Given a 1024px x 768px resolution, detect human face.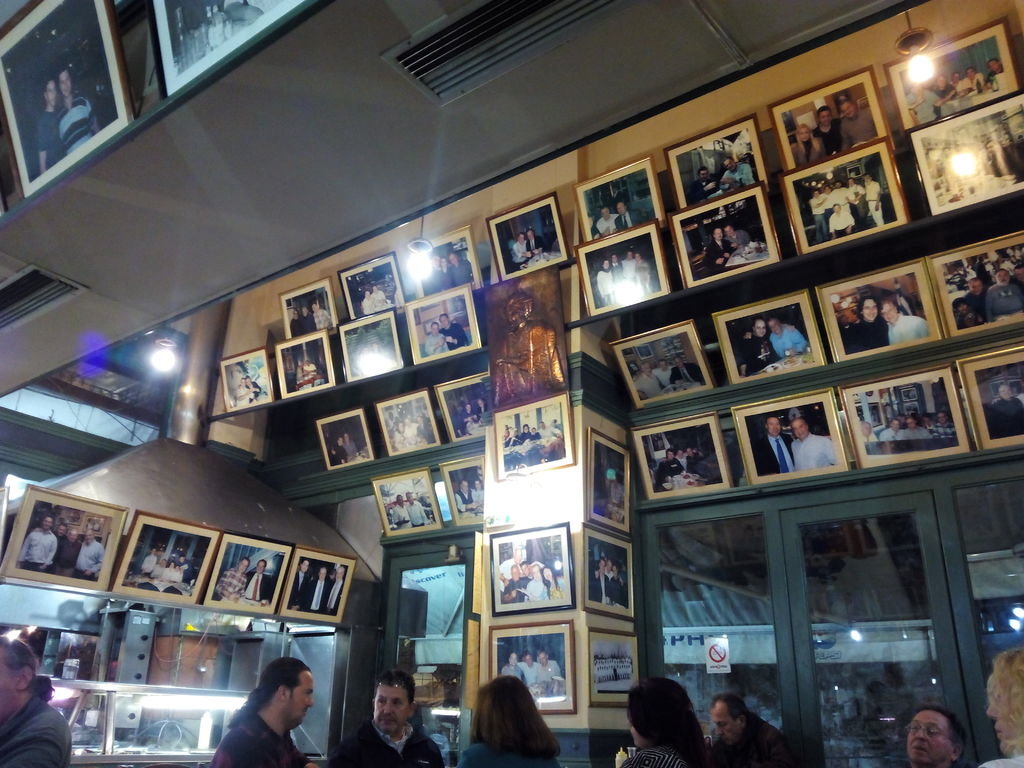
detection(969, 279, 980, 299).
